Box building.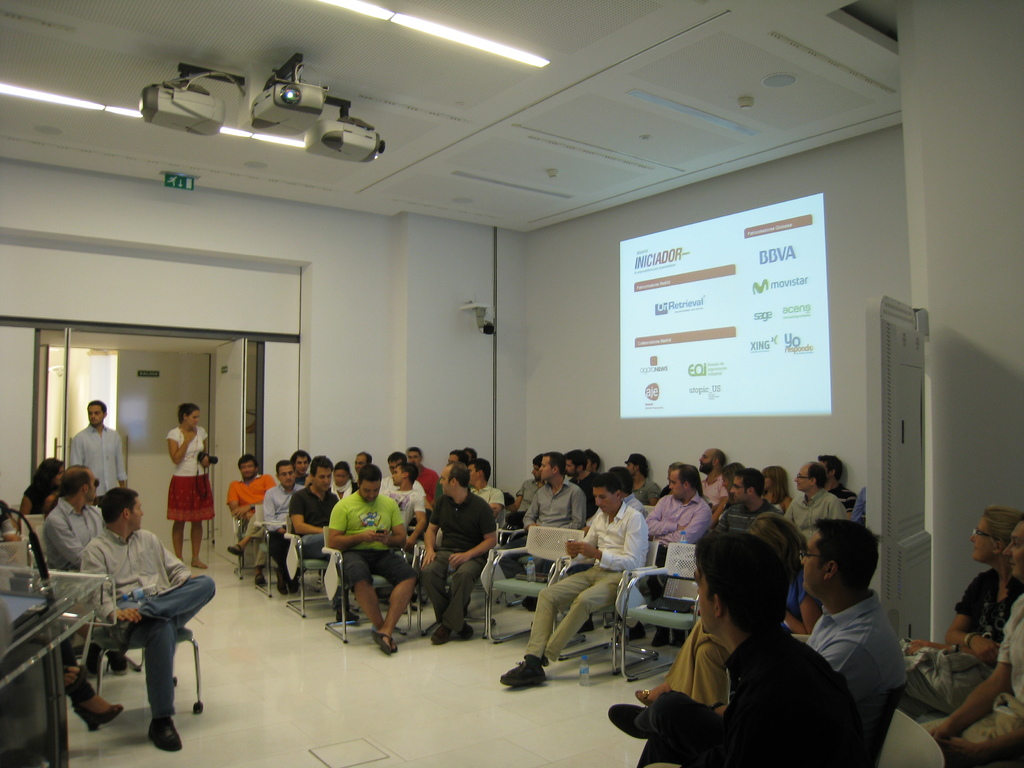
(0,0,1022,765).
